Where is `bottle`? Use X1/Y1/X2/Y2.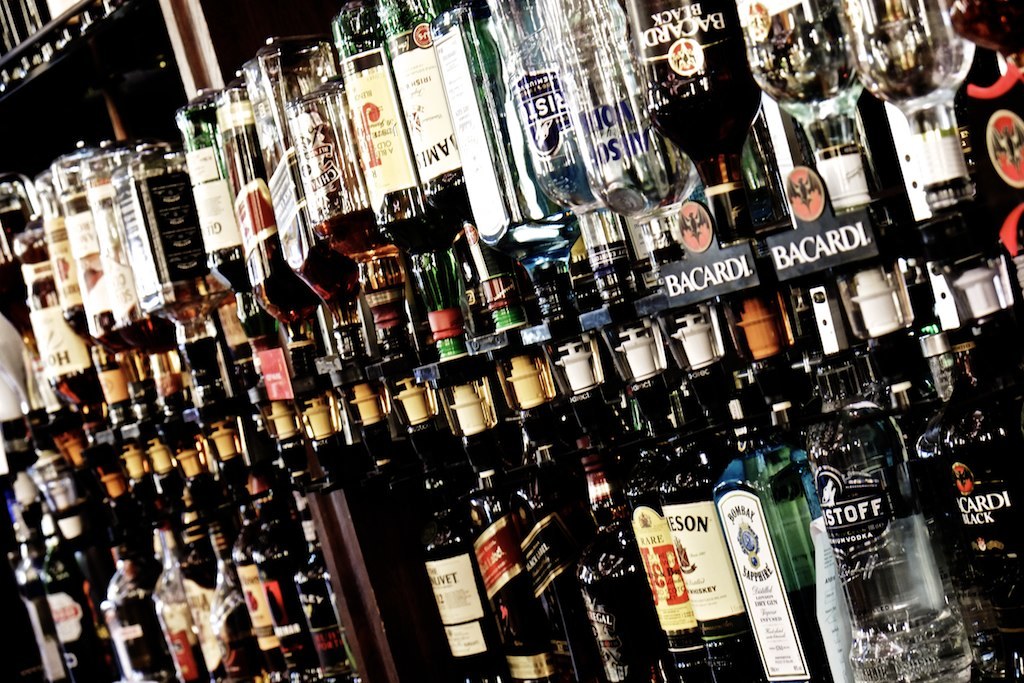
127/473/165/682.
